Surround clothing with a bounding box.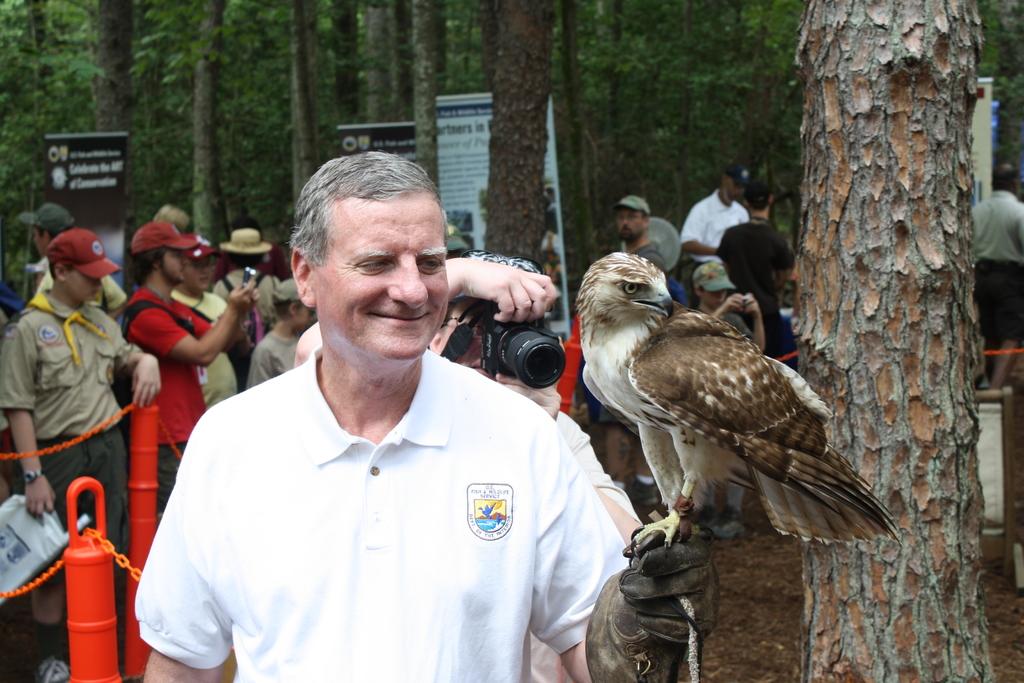
bbox(132, 343, 630, 682).
